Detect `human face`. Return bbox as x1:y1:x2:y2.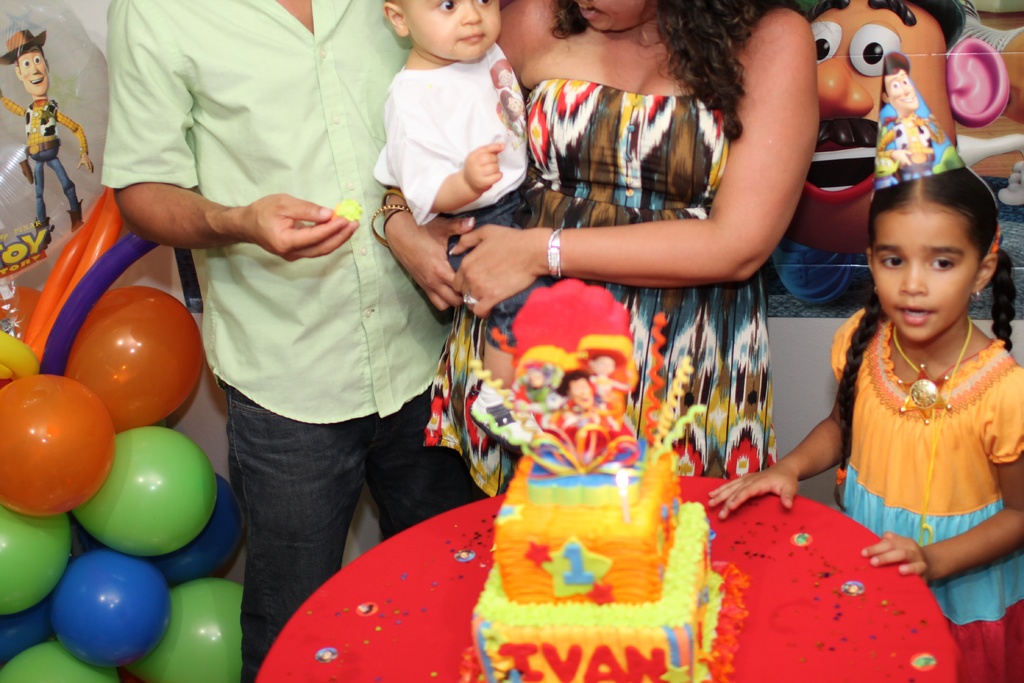
572:378:593:404.
